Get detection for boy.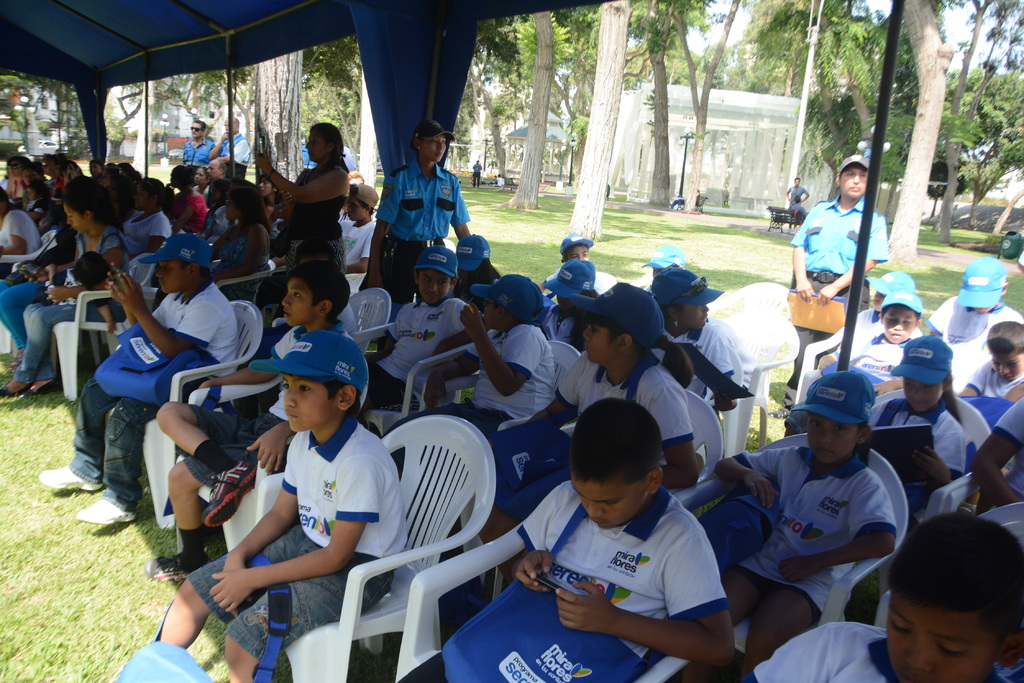
Detection: locate(356, 271, 483, 460).
